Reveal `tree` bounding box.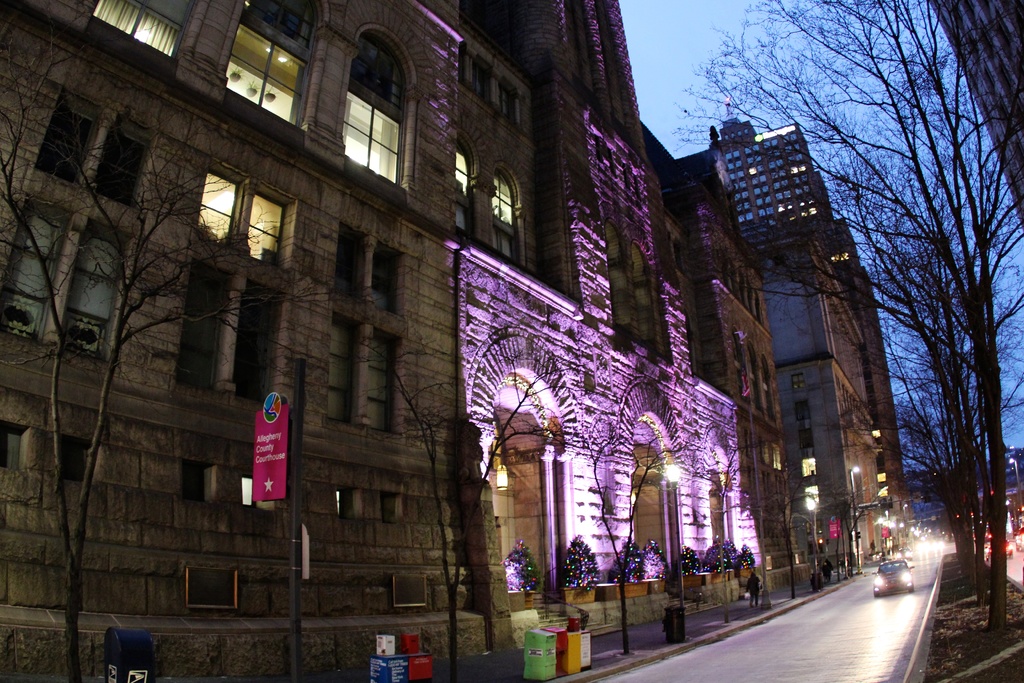
Revealed: region(0, 15, 410, 682).
